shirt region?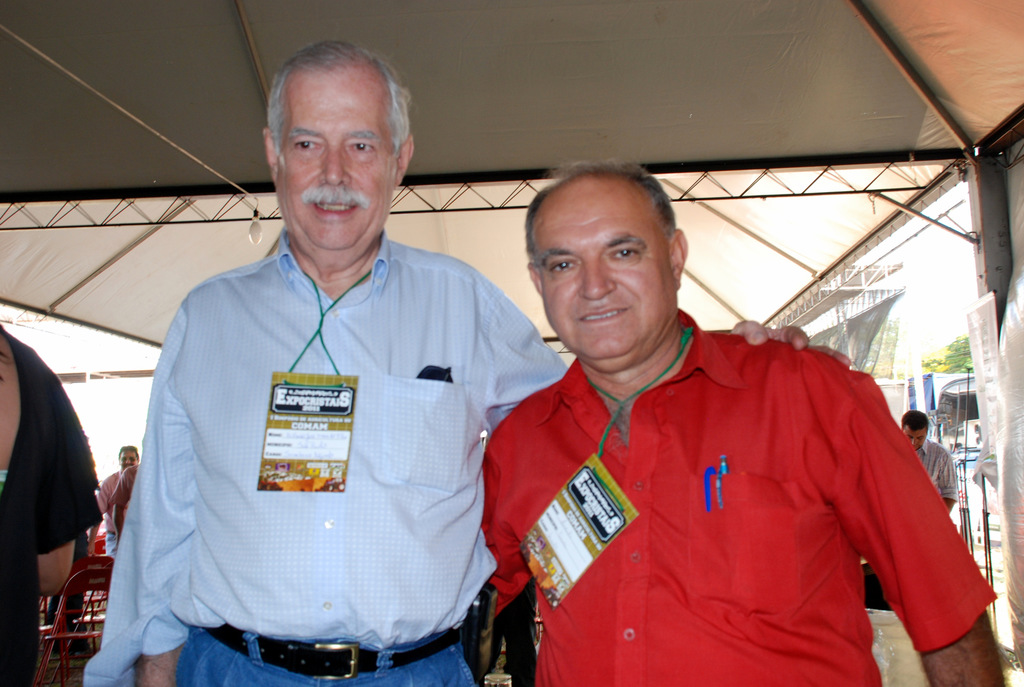
480,310,1004,686
